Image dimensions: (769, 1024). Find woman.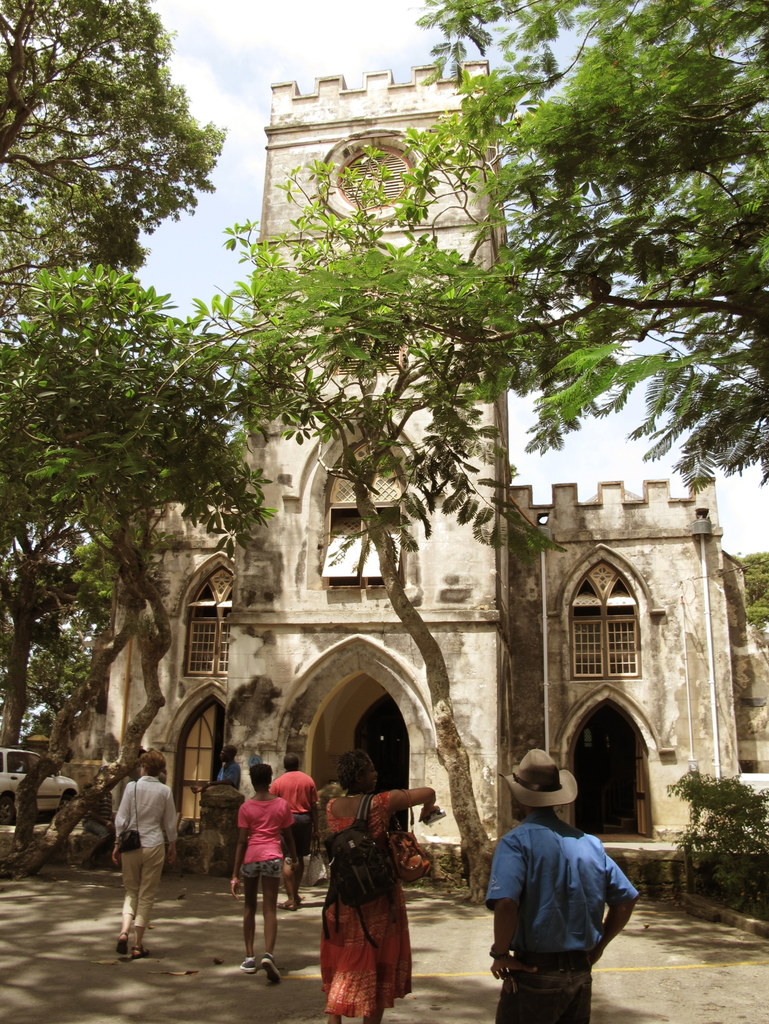
318:737:430:1009.
